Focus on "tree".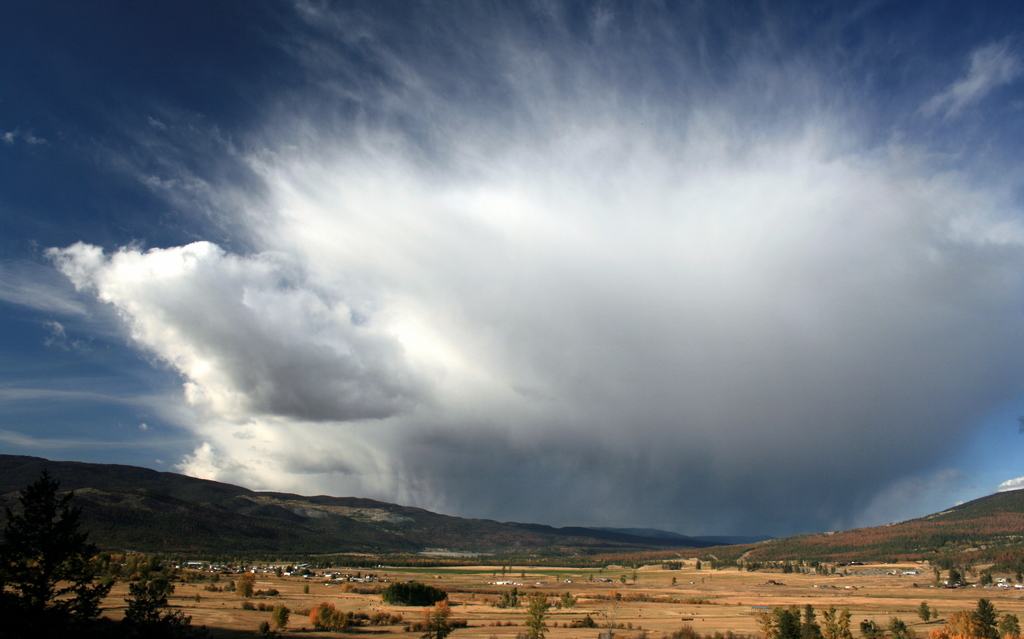
Focused at [950, 569, 961, 586].
